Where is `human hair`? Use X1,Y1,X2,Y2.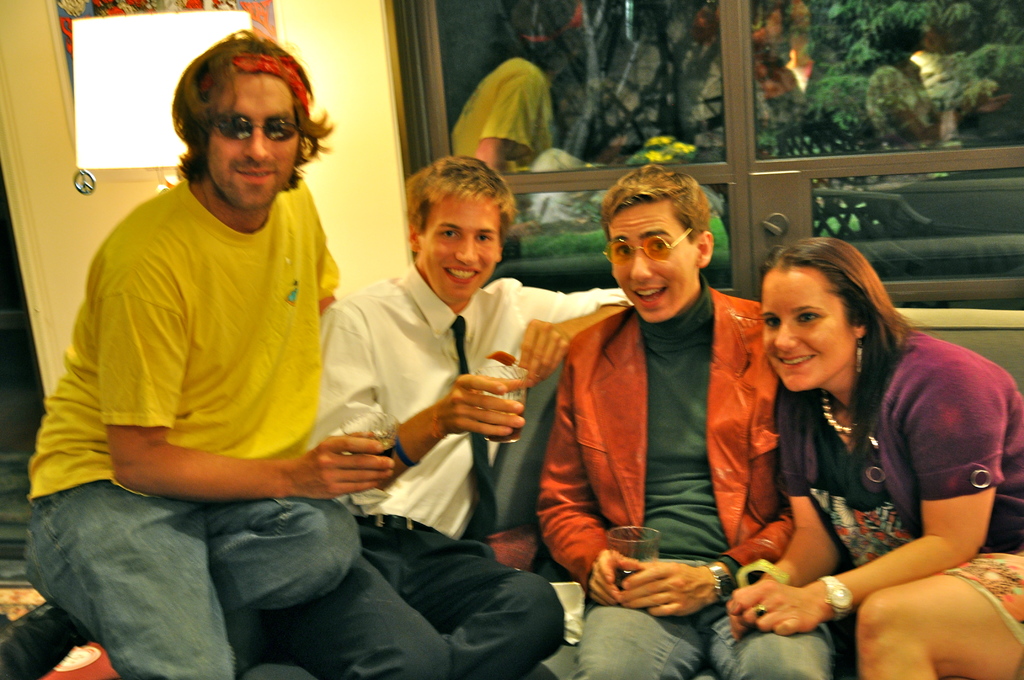
403,155,520,245.
